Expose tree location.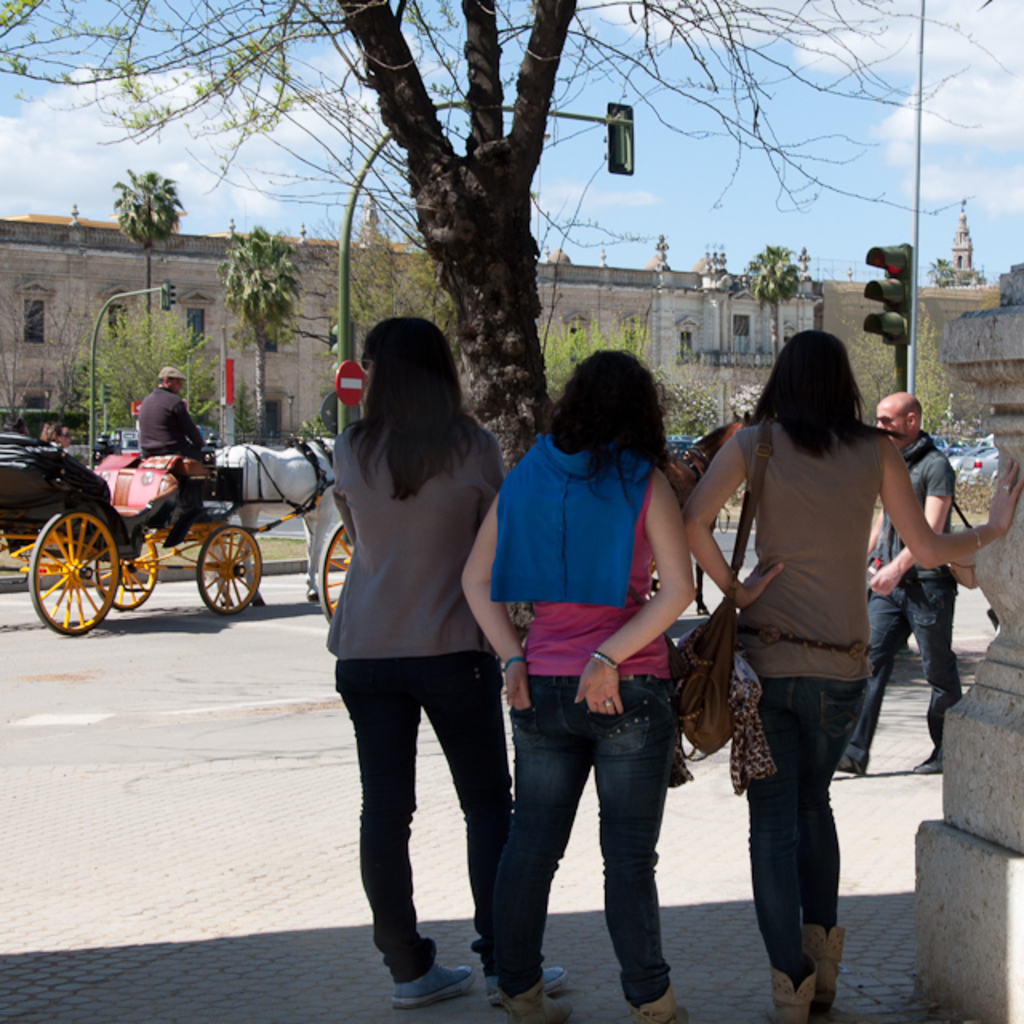
Exposed at [0,0,1011,470].
